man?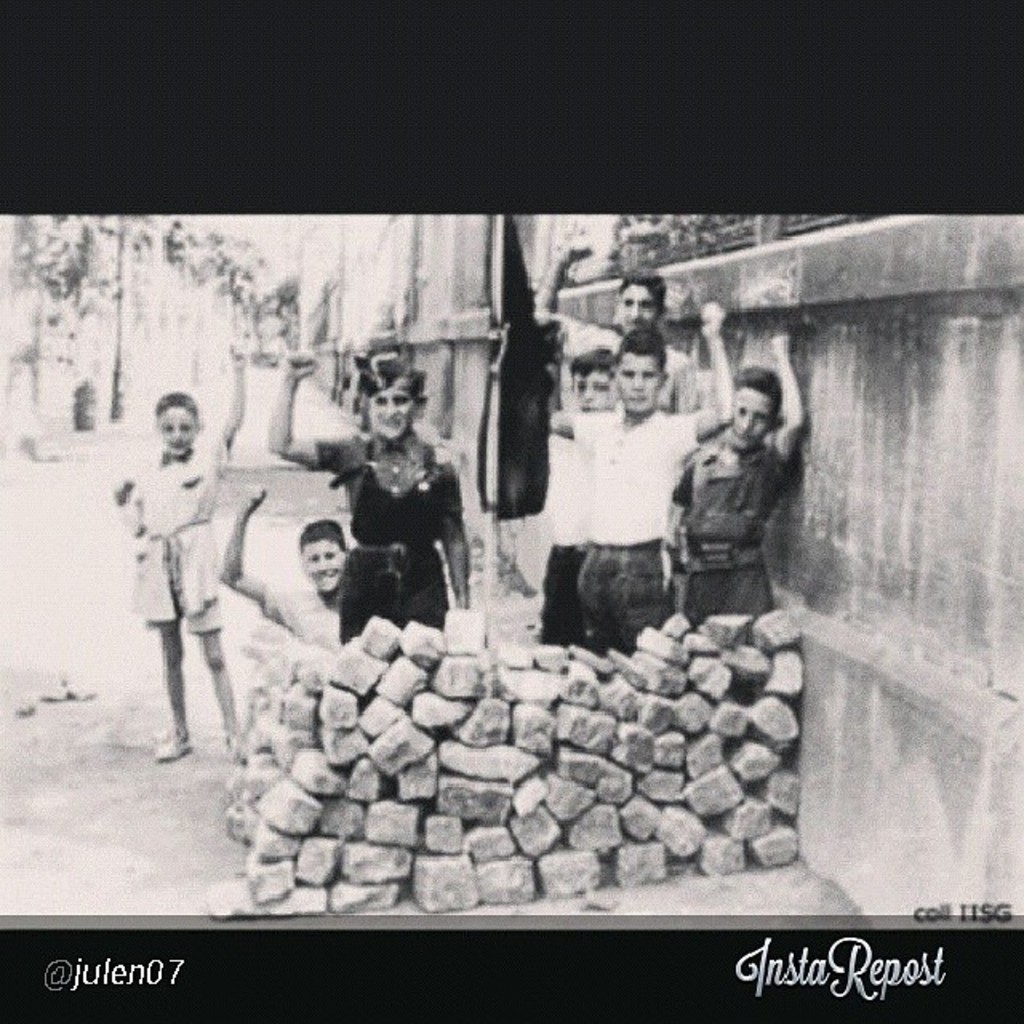
514,234,699,435
